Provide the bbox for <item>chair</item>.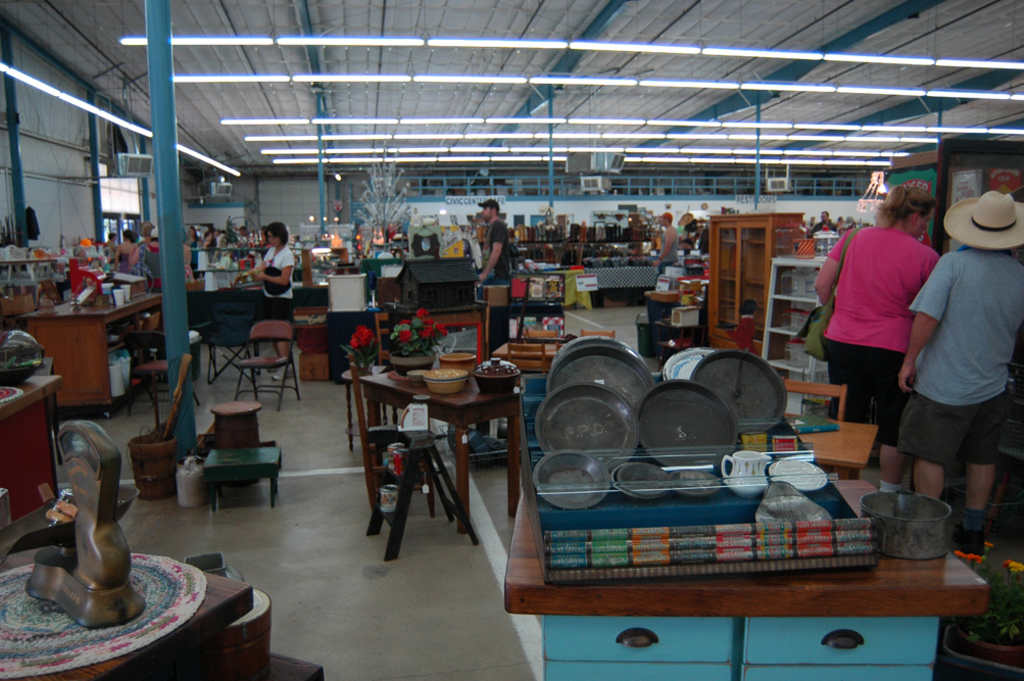
l=784, t=377, r=845, b=419.
